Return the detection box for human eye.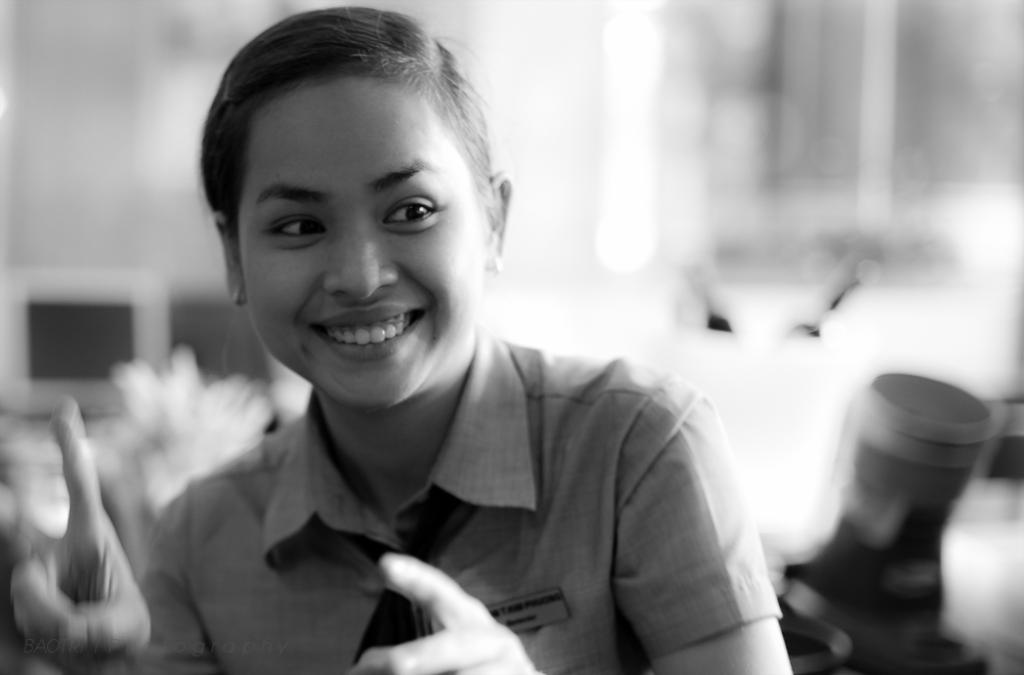
[376, 191, 447, 233].
